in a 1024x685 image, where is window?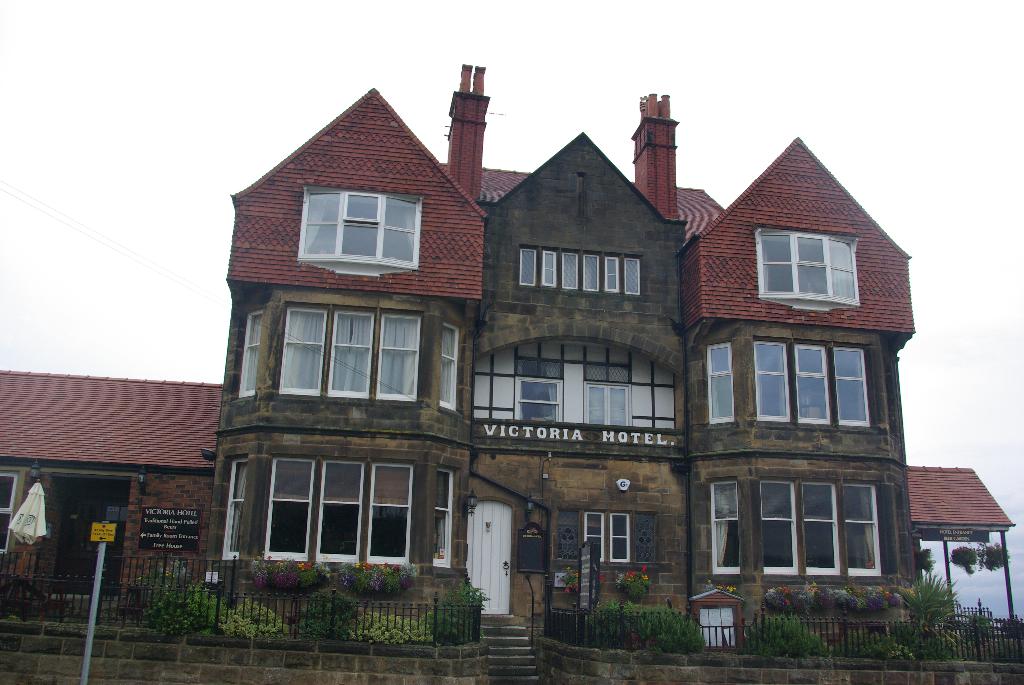
{"left": 513, "top": 236, "right": 646, "bottom": 298}.
